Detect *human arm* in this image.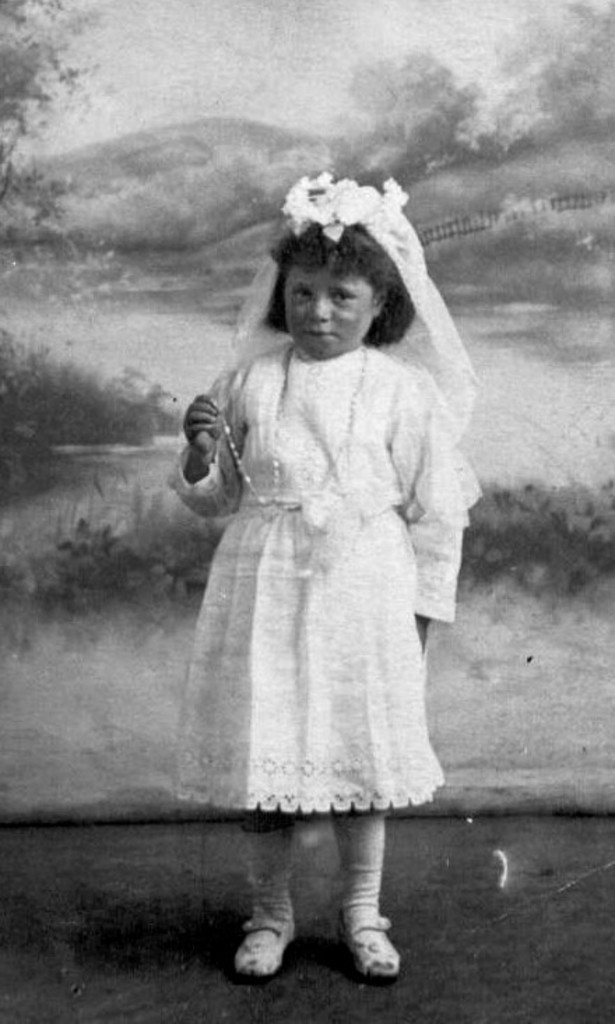
Detection: locate(176, 388, 229, 497).
